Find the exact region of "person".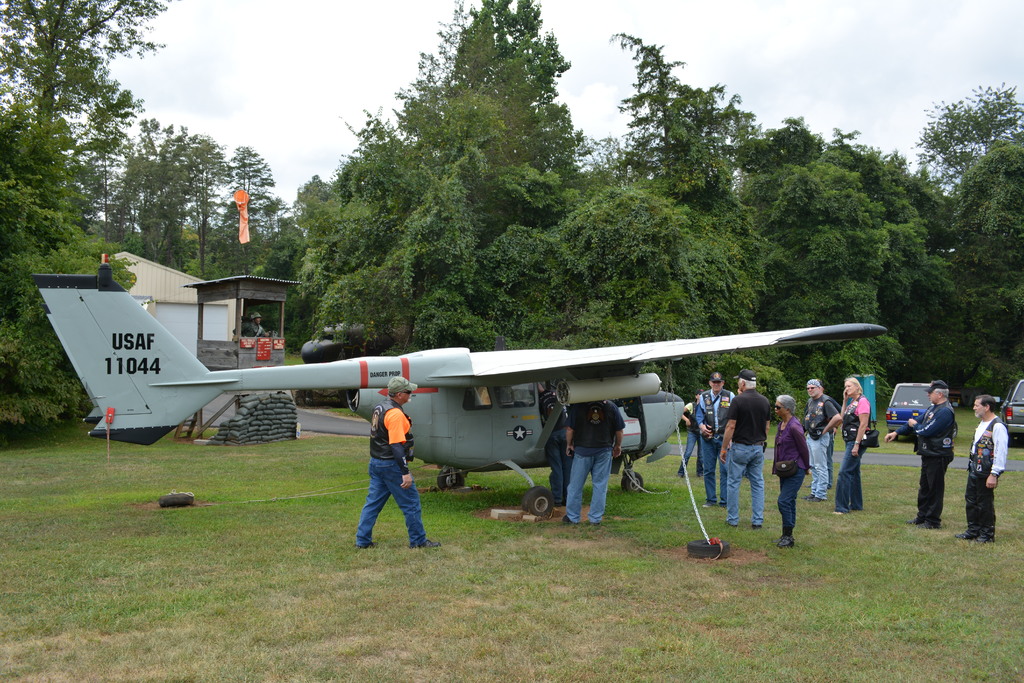
Exact region: (695,372,733,506).
